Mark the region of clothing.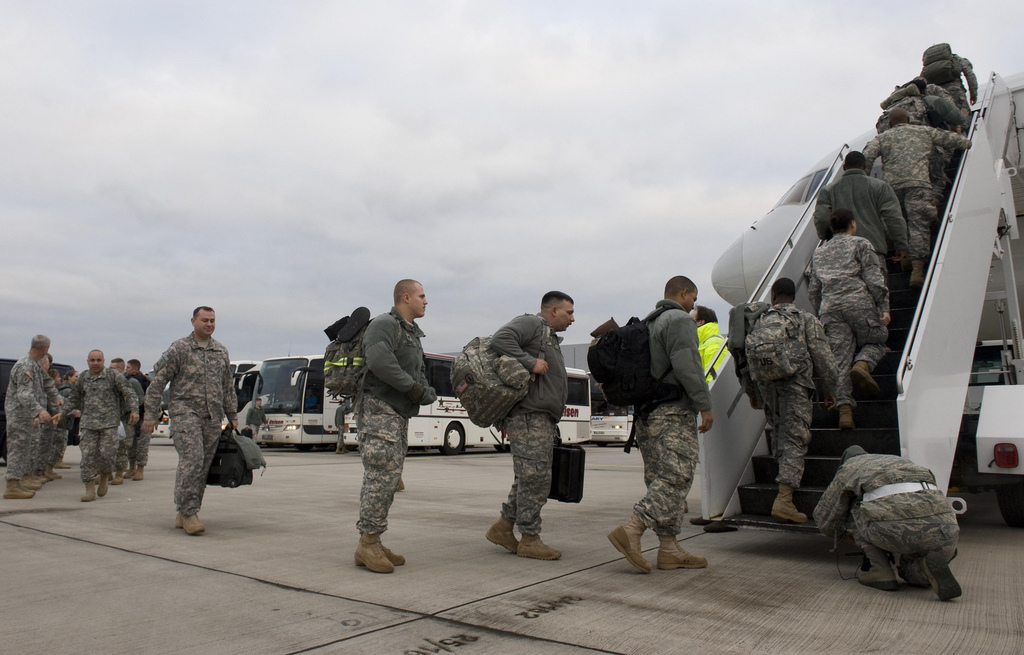
Region: BBox(41, 378, 61, 474).
